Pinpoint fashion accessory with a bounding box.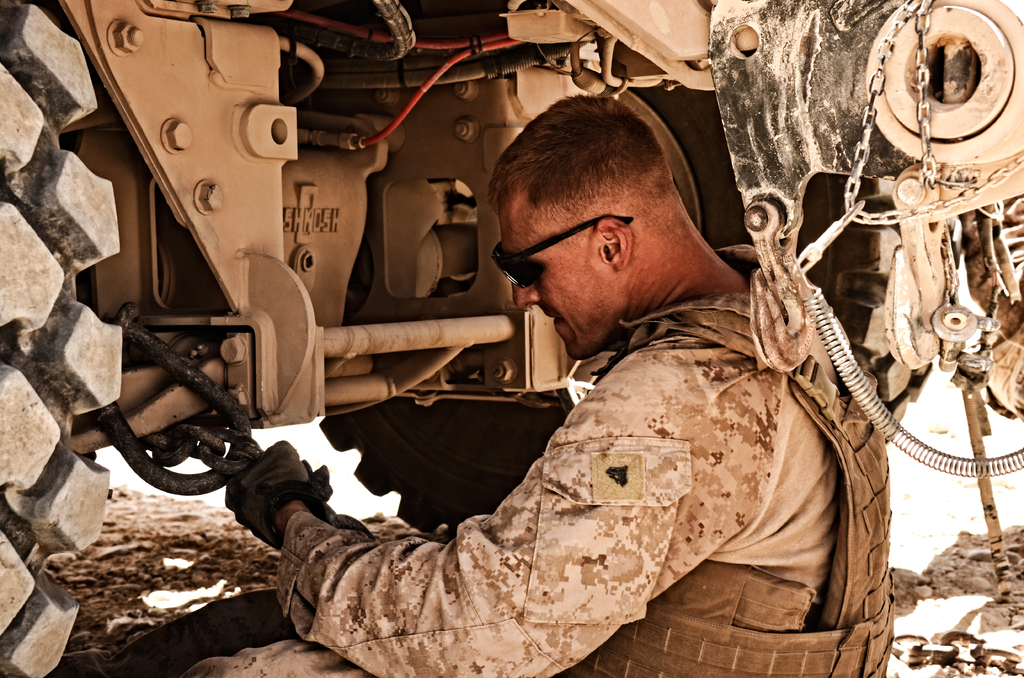
(left=489, top=220, right=636, bottom=293).
